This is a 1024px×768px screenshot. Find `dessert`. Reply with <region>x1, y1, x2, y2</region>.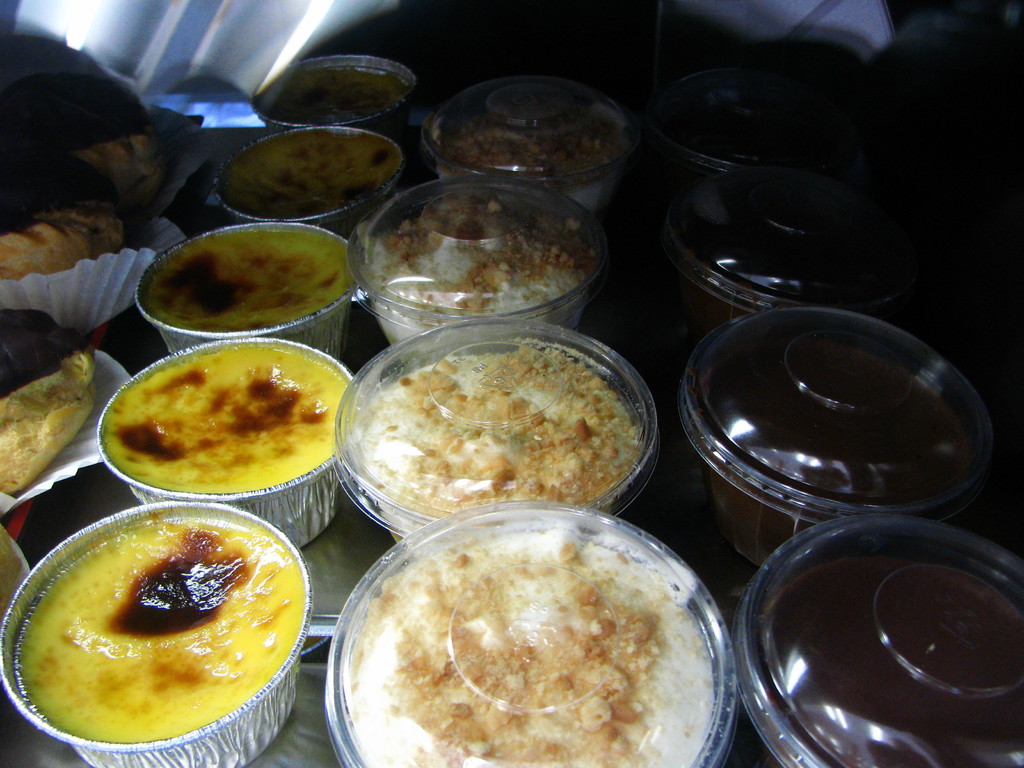
<region>452, 93, 609, 187</region>.
